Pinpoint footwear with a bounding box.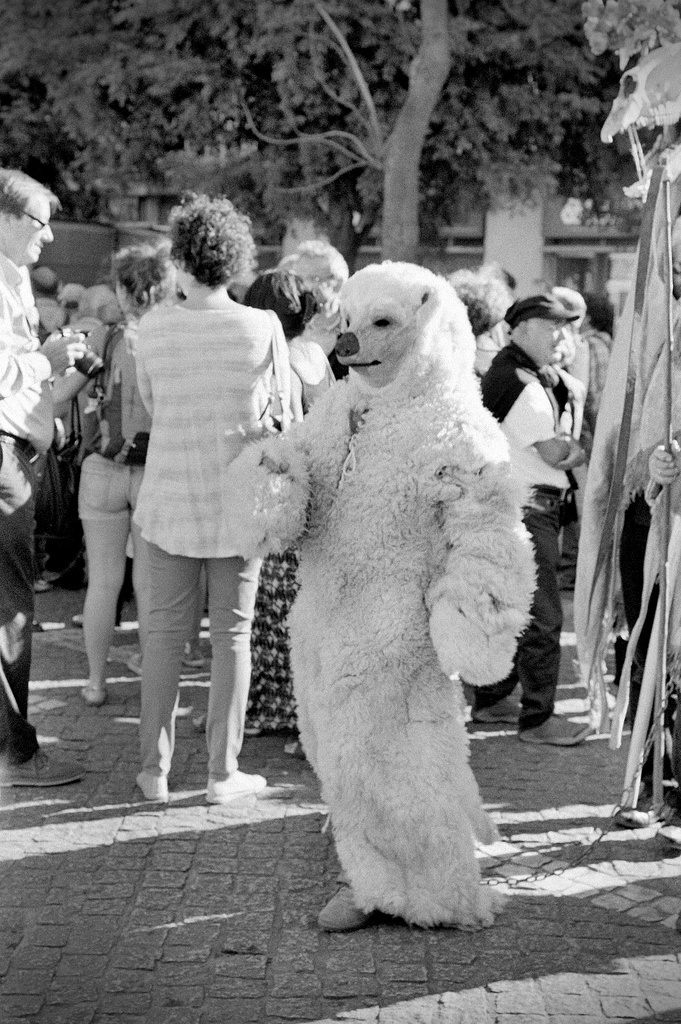
{"left": 79, "top": 688, "right": 105, "bottom": 711}.
